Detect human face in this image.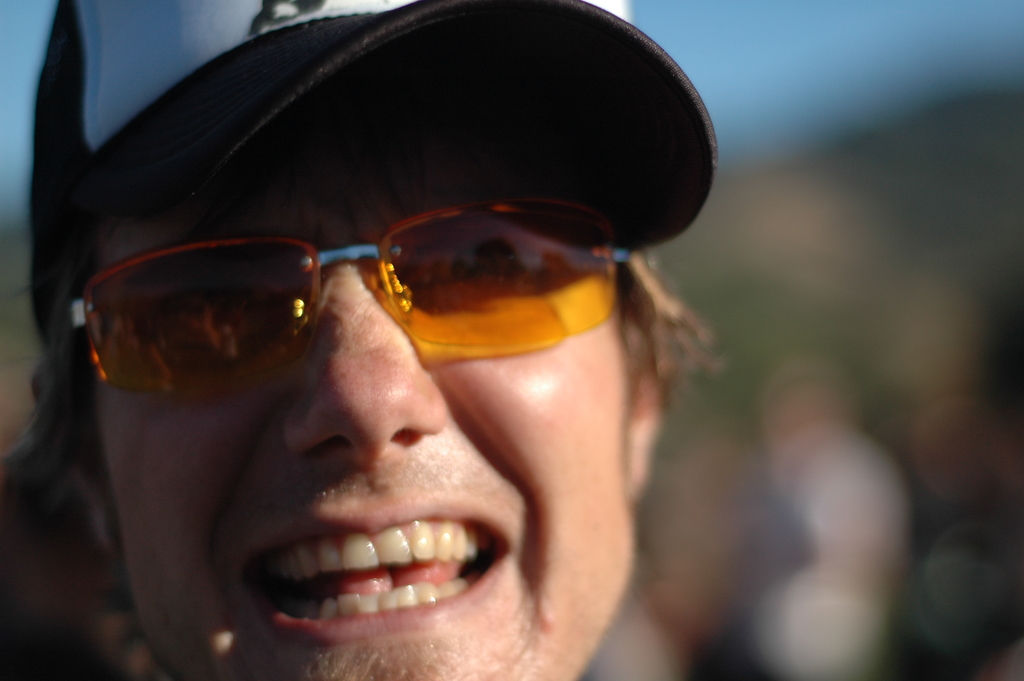
Detection: x1=102 y1=111 x2=640 y2=680.
